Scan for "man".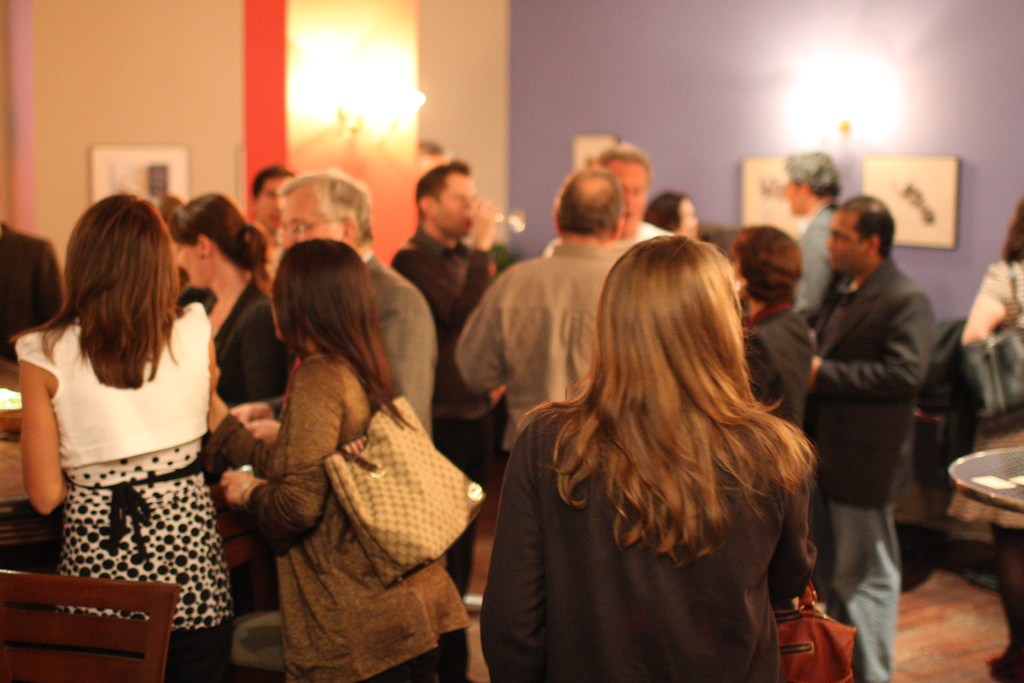
Scan result: locate(456, 162, 626, 457).
